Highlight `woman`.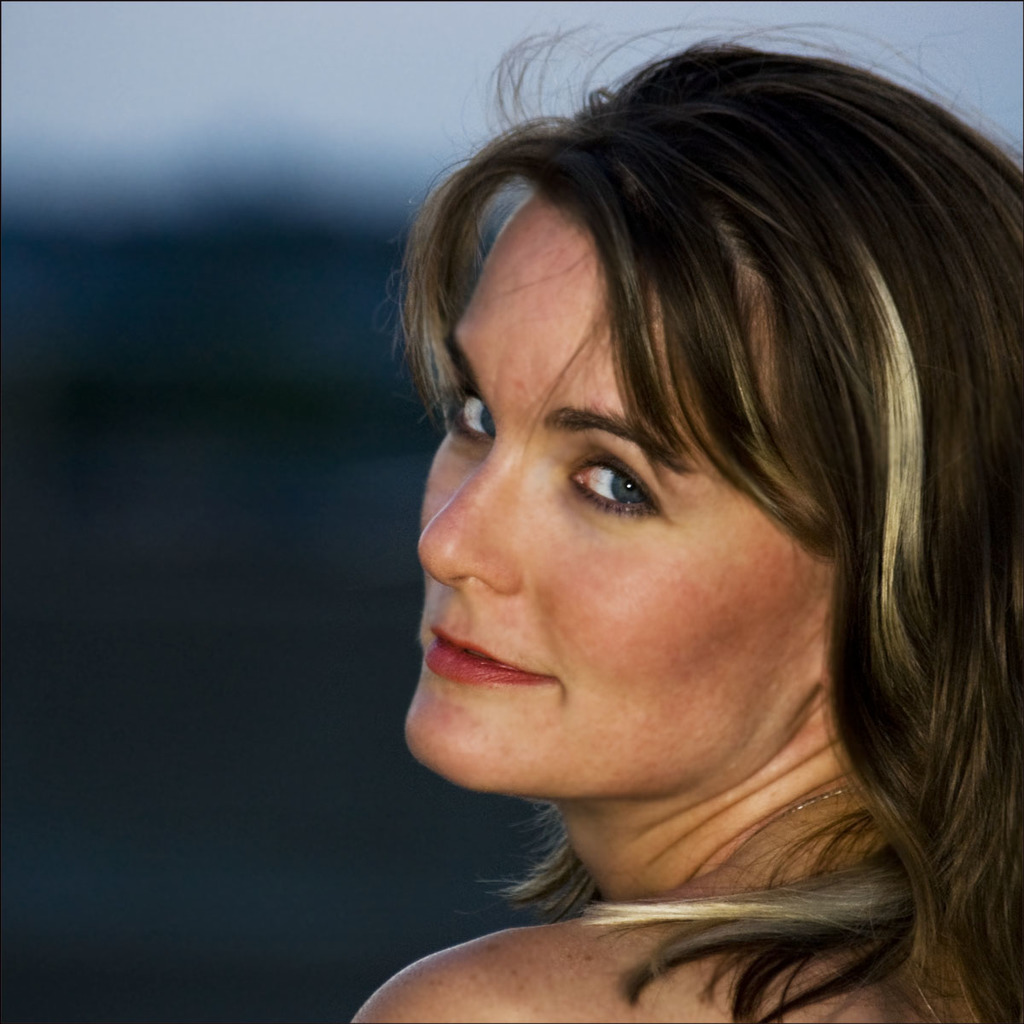
Highlighted region: (352, 15, 1023, 1023).
